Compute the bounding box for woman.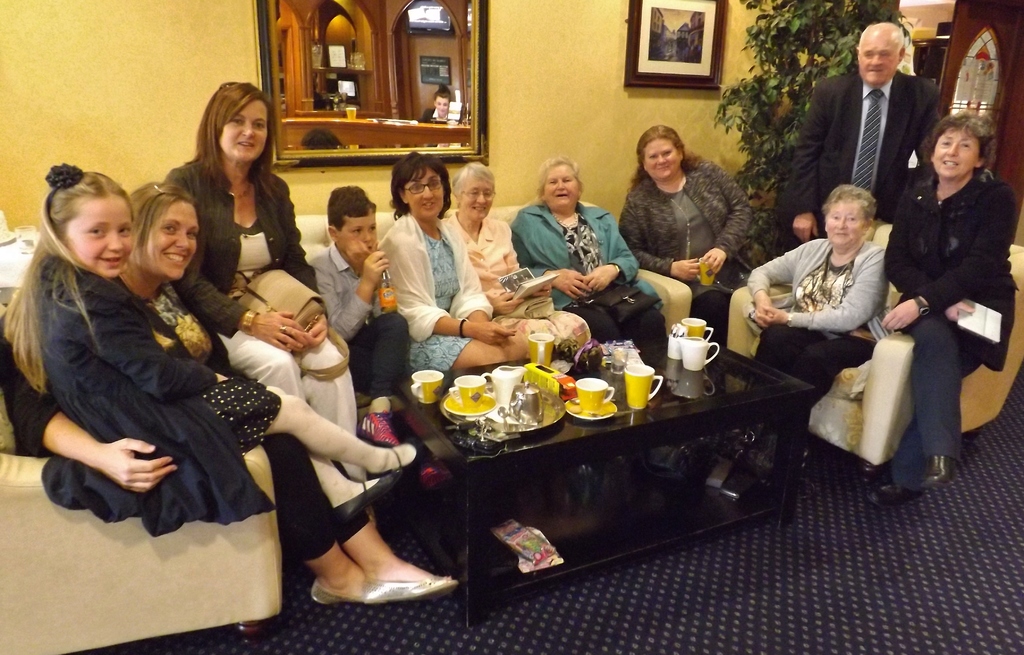
BBox(164, 83, 389, 520).
